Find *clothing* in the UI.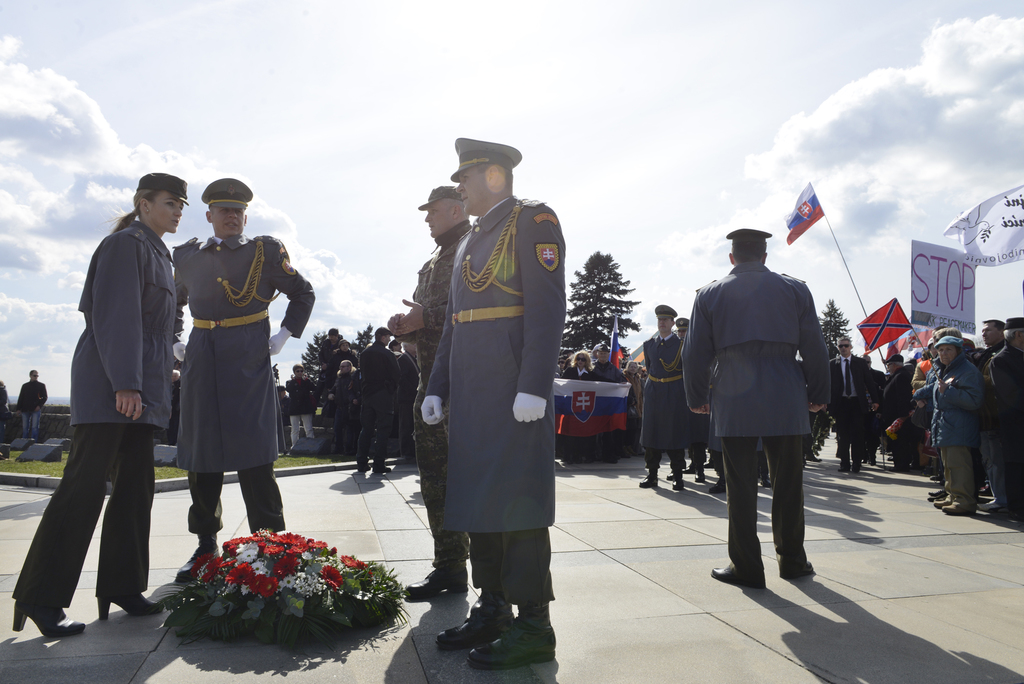
UI element at <region>423, 186, 571, 615</region>.
